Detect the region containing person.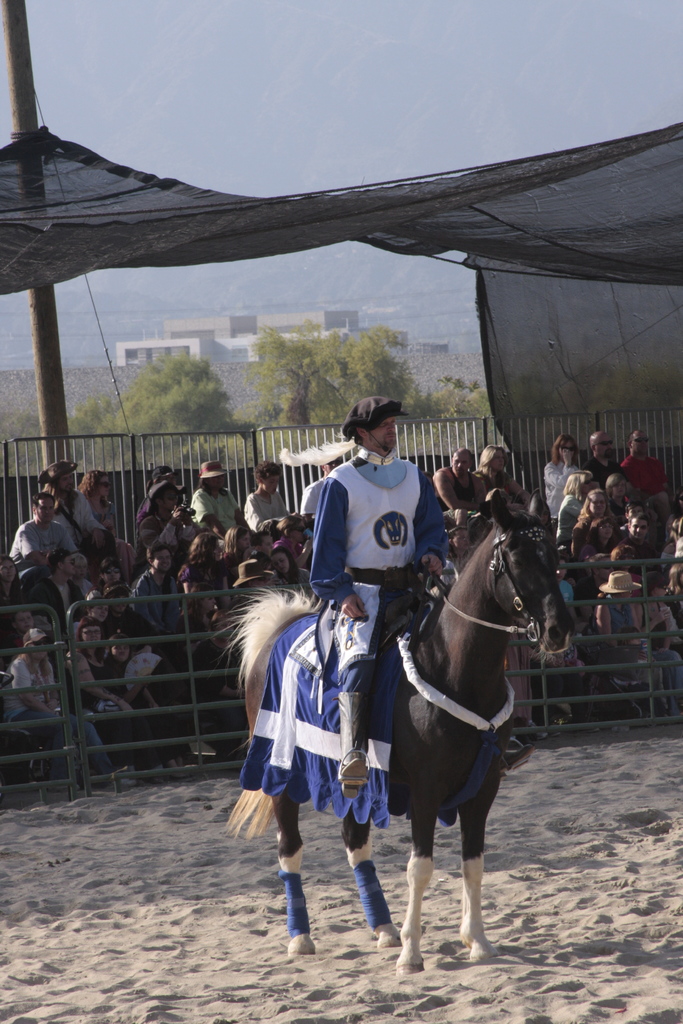
{"x1": 478, "y1": 447, "x2": 520, "y2": 511}.
